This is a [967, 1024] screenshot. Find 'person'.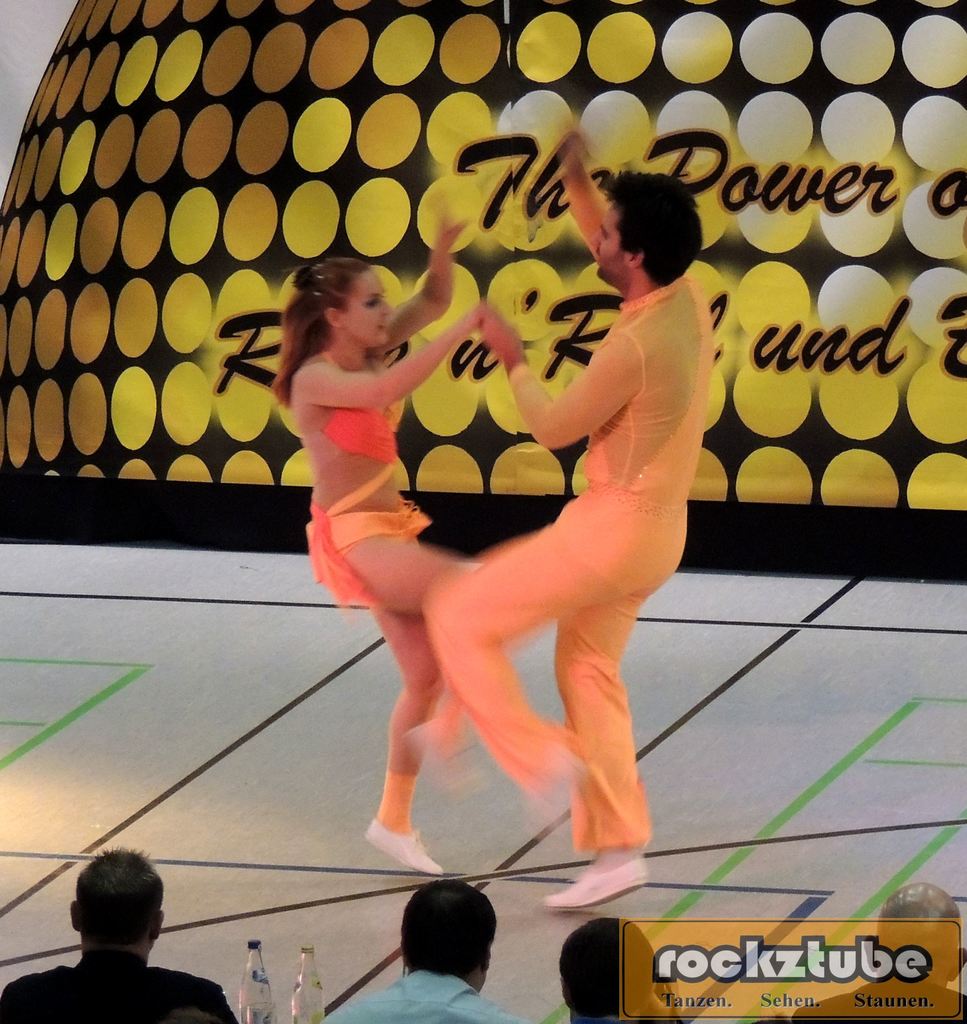
Bounding box: BBox(303, 874, 541, 1023).
